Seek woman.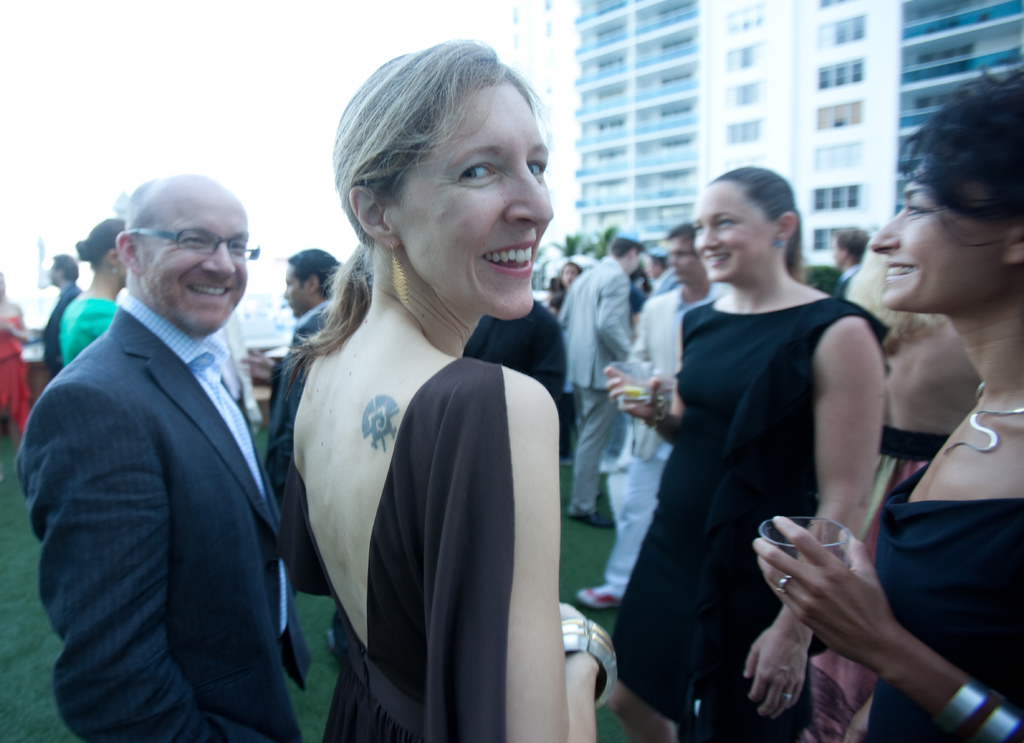
{"left": 0, "top": 272, "right": 29, "bottom": 442}.
